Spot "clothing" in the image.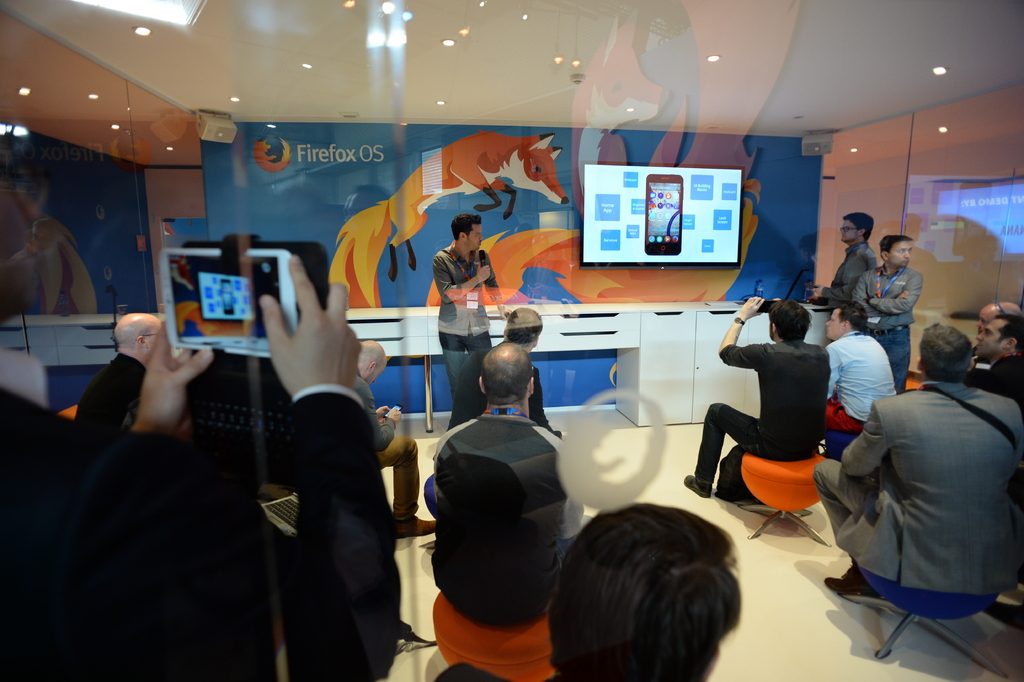
"clothing" found at [854, 263, 925, 389].
